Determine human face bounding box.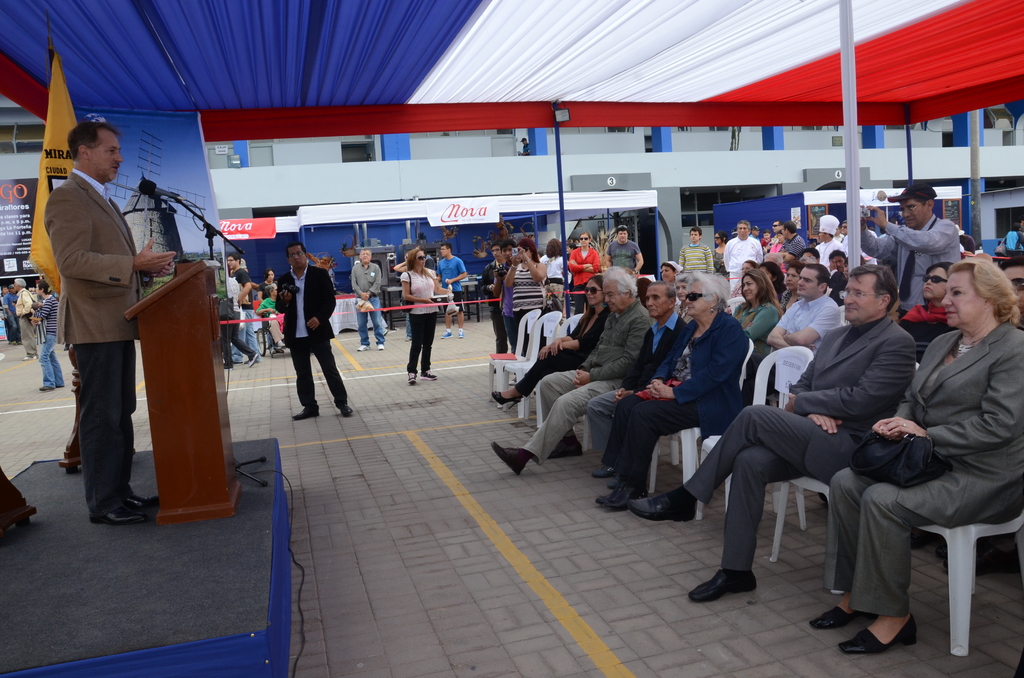
Determined: [left=844, top=273, right=878, bottom=323].
